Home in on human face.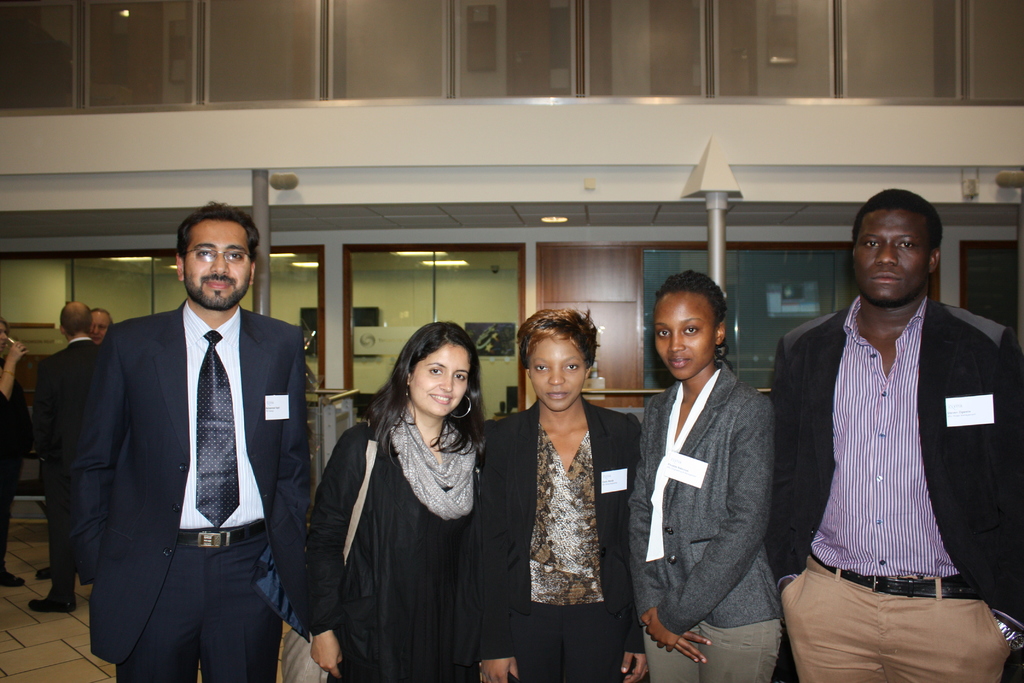
Homed in at l=92, t=313, r=108, b=340.
